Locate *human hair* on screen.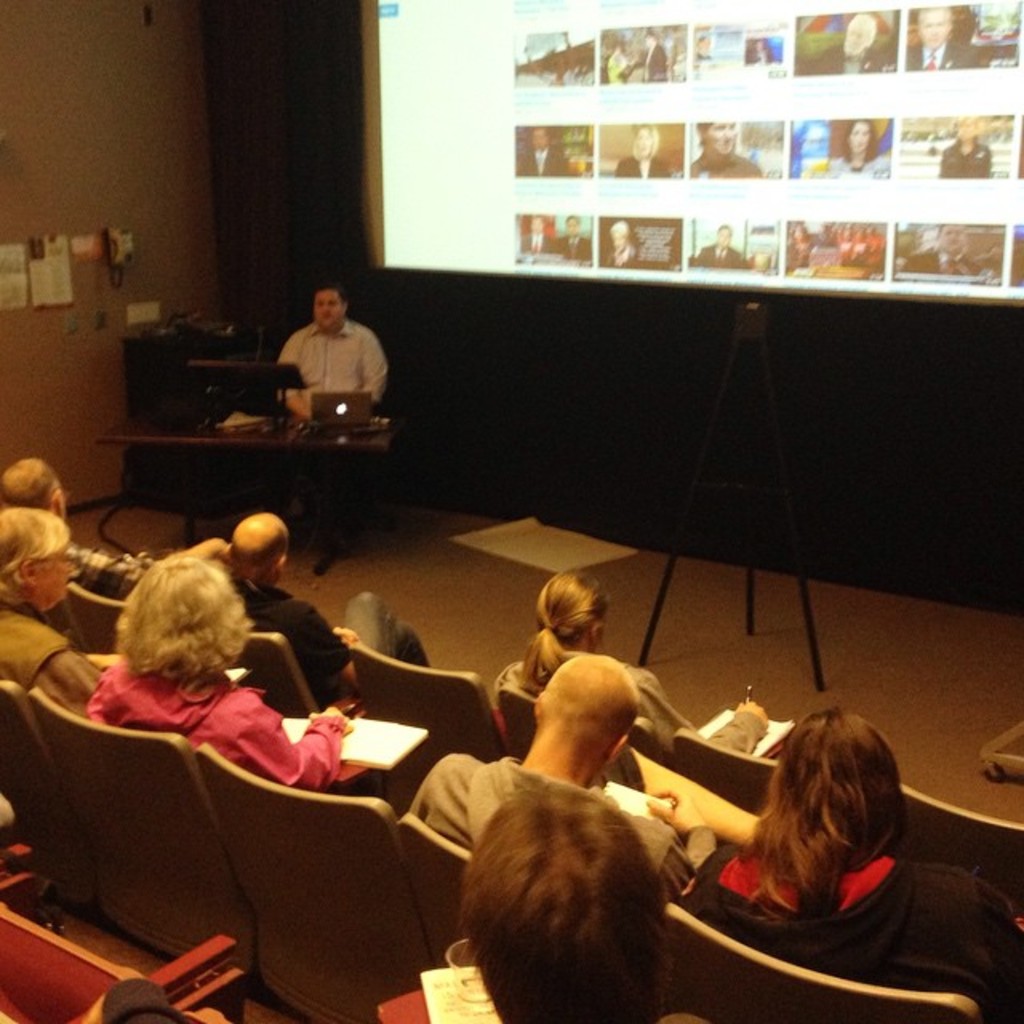
On screen at <region>739, 706, 914, 933</region>.
